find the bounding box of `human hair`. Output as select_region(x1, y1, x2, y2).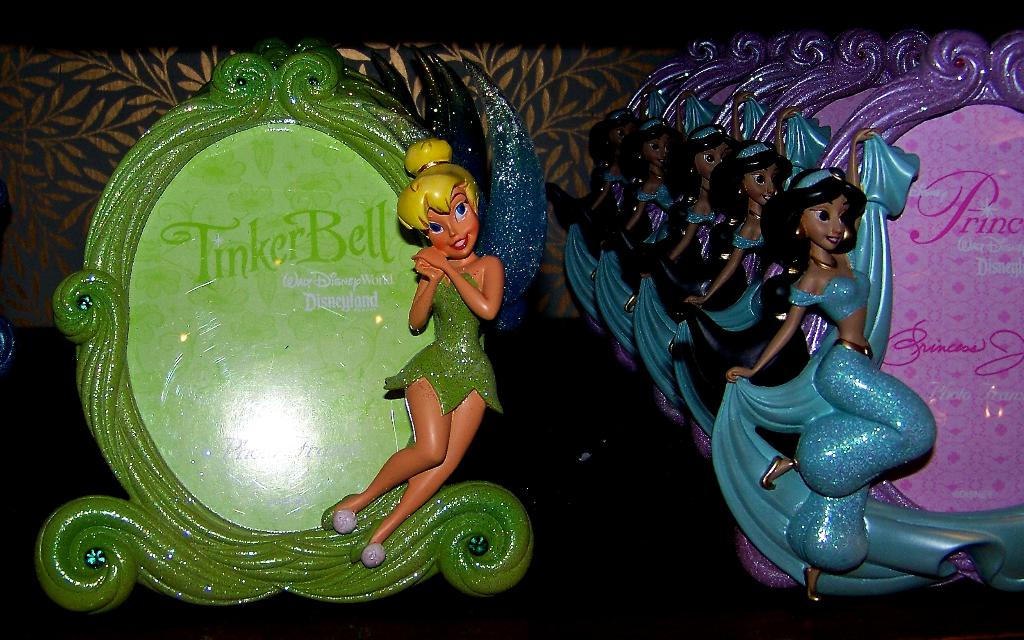
select_region(782, 169, 862, 268).
